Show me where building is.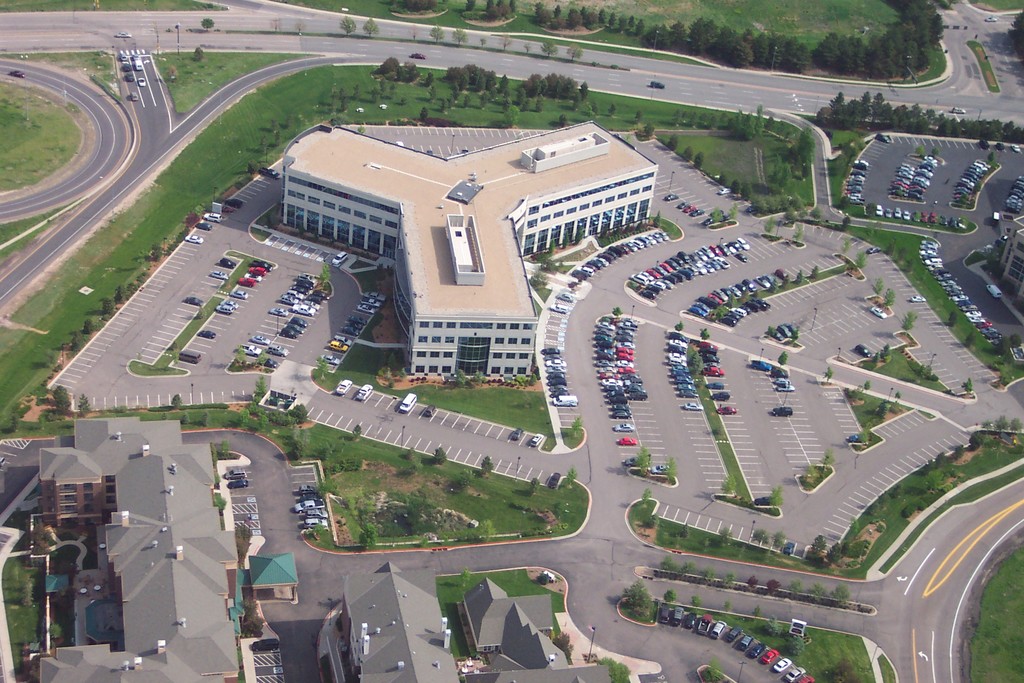
building is at [35, 419, 237, 682].
